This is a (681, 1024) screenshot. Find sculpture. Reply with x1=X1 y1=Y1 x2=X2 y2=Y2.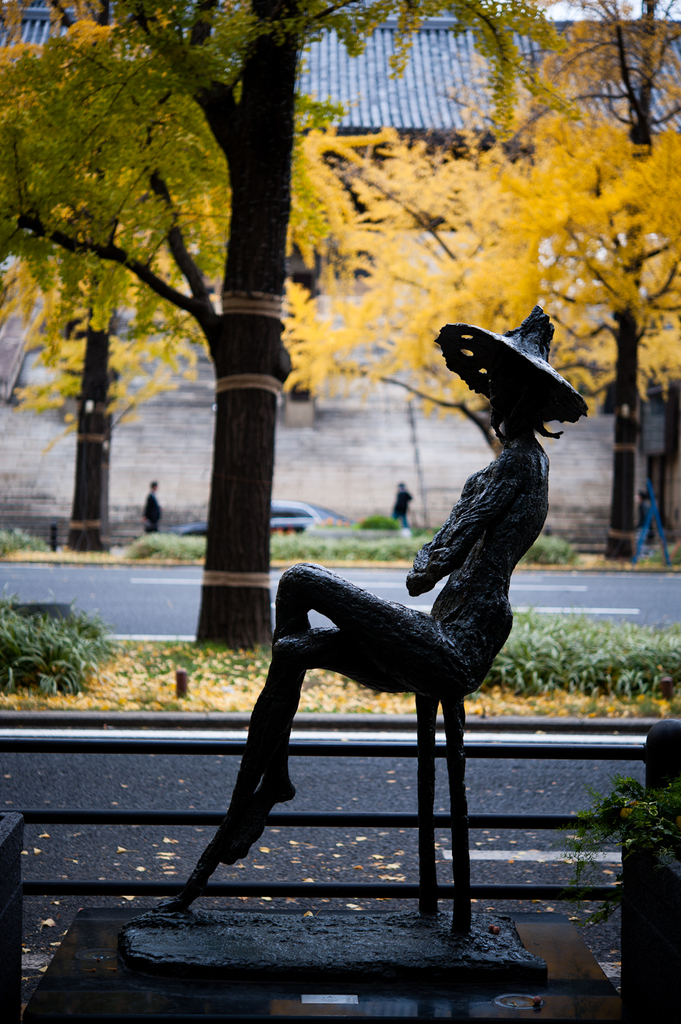
x1=154 y1=336 x2=535 y2=979.
